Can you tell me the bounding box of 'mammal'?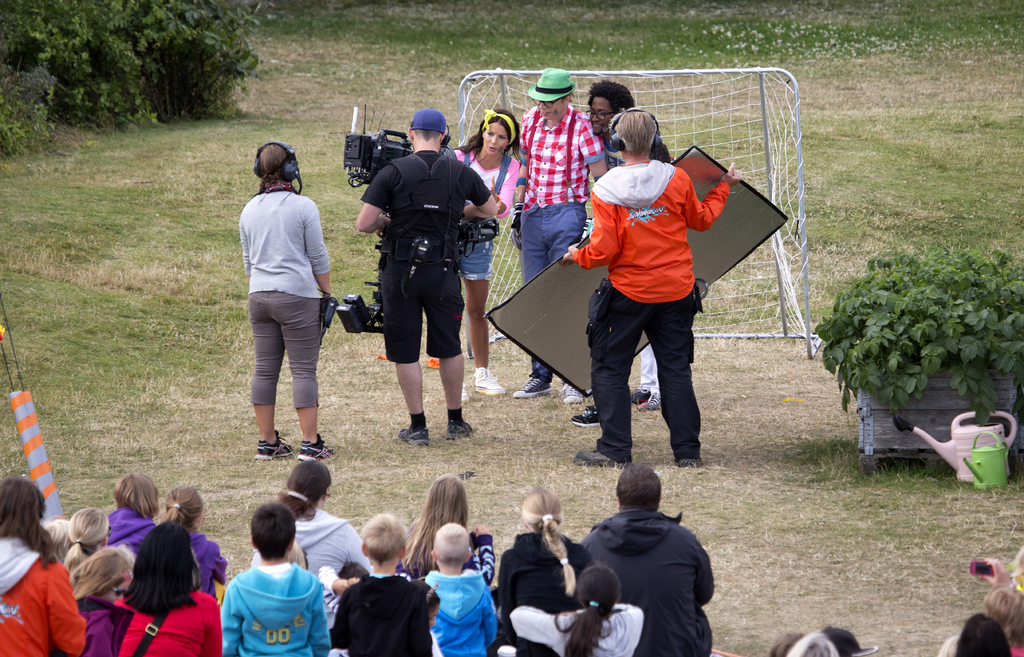
(513,562,654,656).
